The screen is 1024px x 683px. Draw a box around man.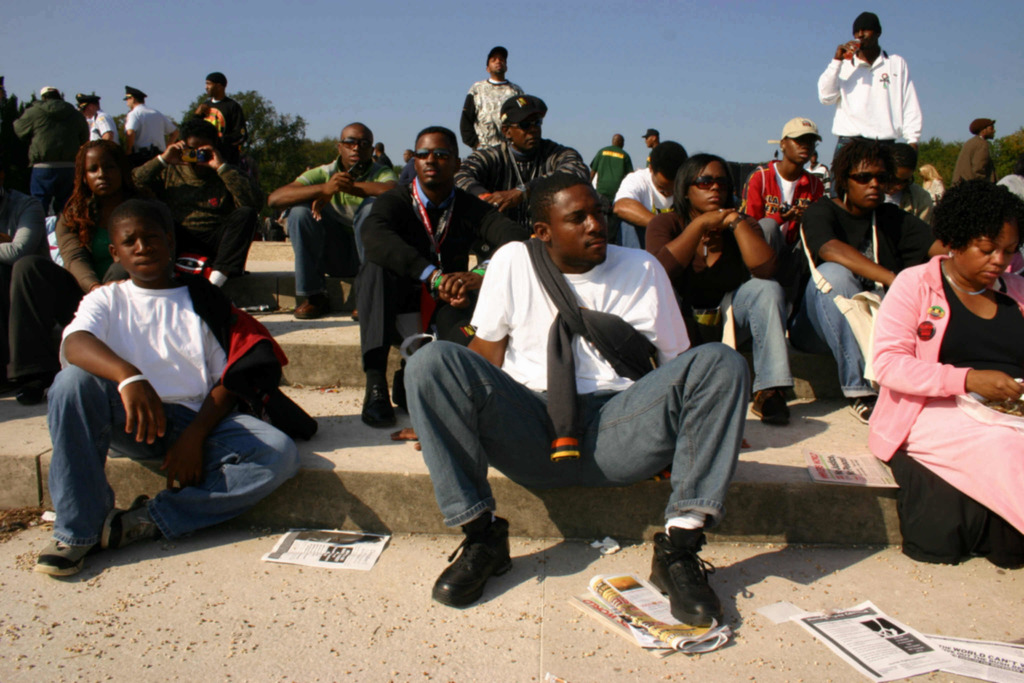
[x1=191, y1=71, x2=248, y2=165].
